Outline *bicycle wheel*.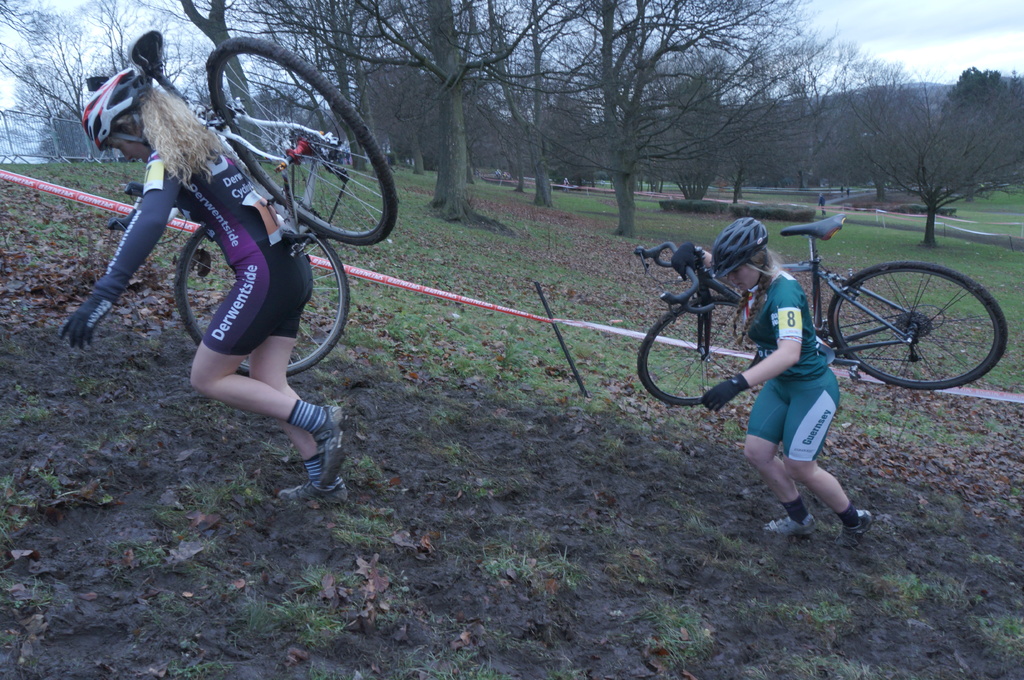
Outline: select_region(637, 292, 758, 409).
